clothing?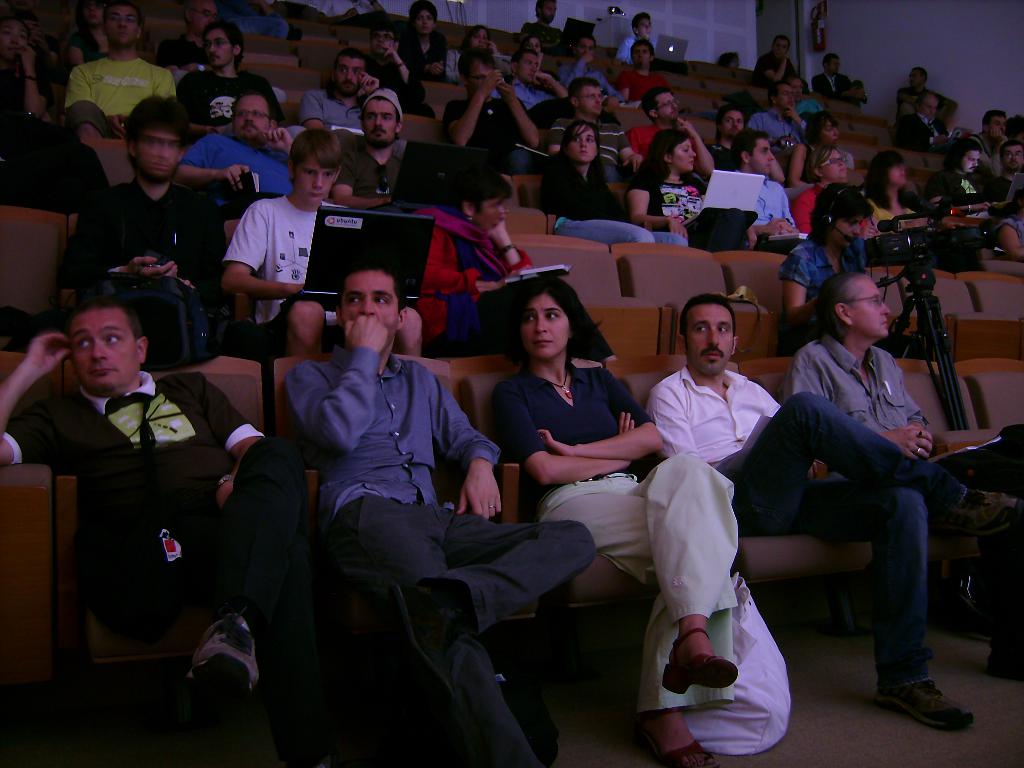
(870, 196, 920, 240)
